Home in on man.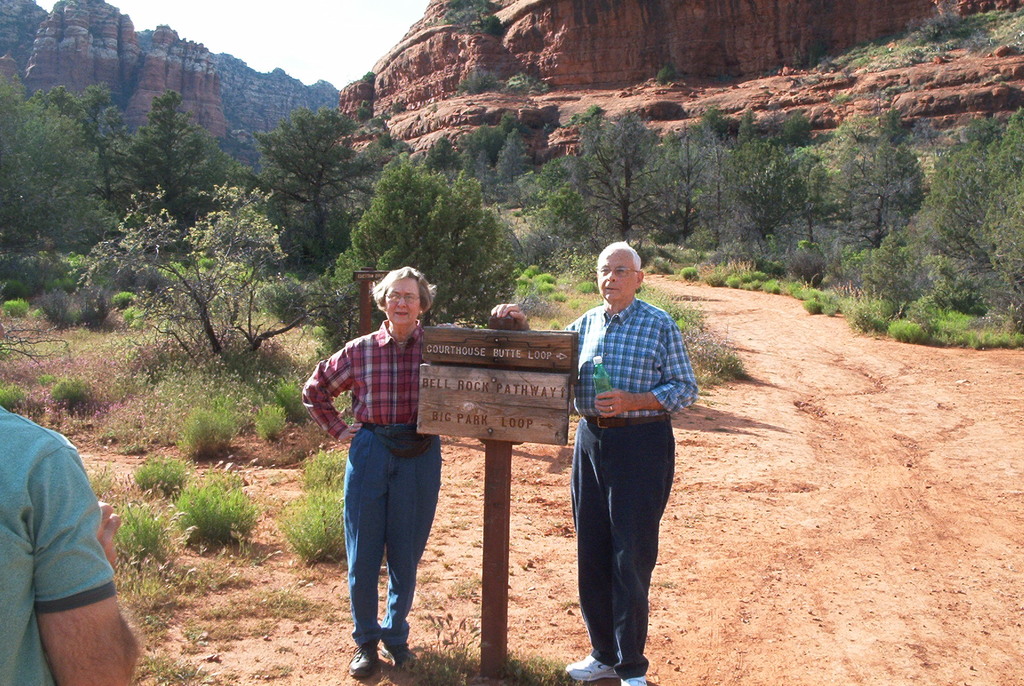
Homed in at region(492, 240, 701, 685).
